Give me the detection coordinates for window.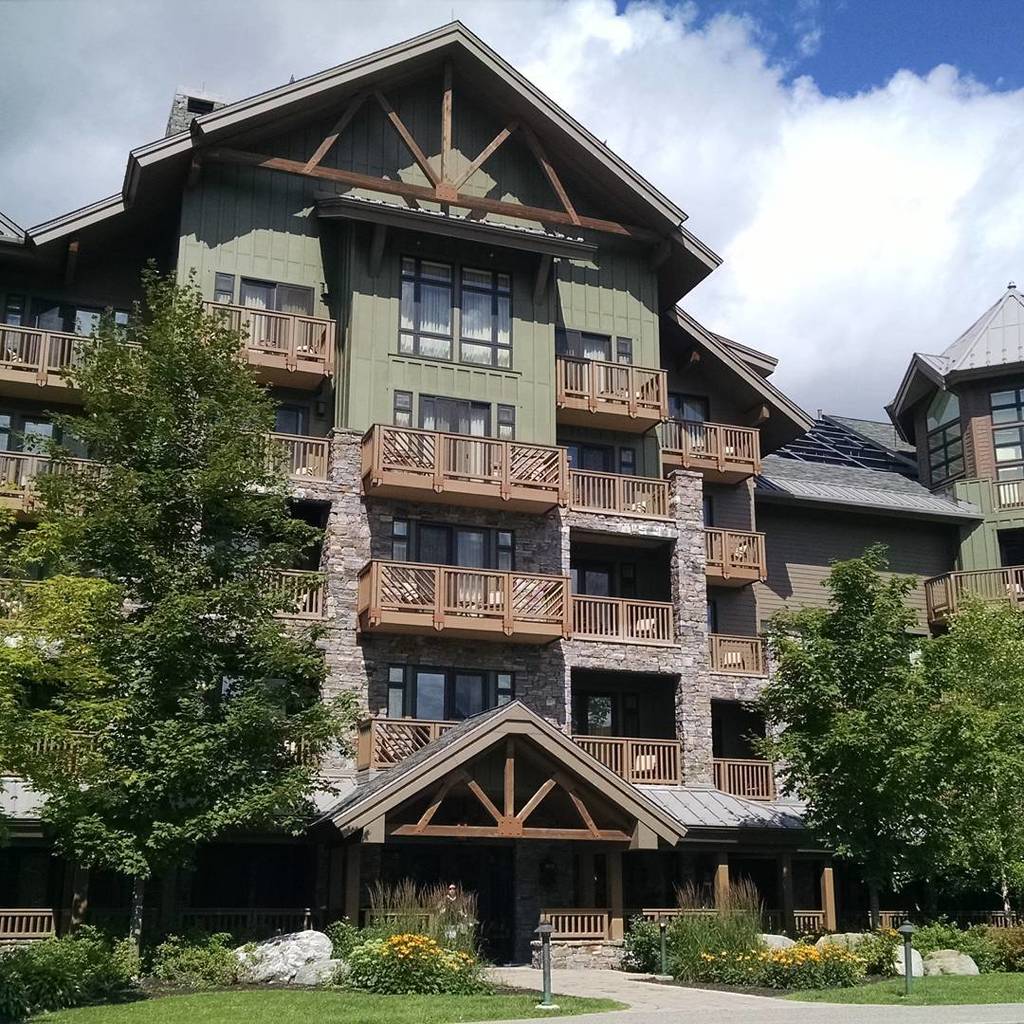
618:335:631:395.
